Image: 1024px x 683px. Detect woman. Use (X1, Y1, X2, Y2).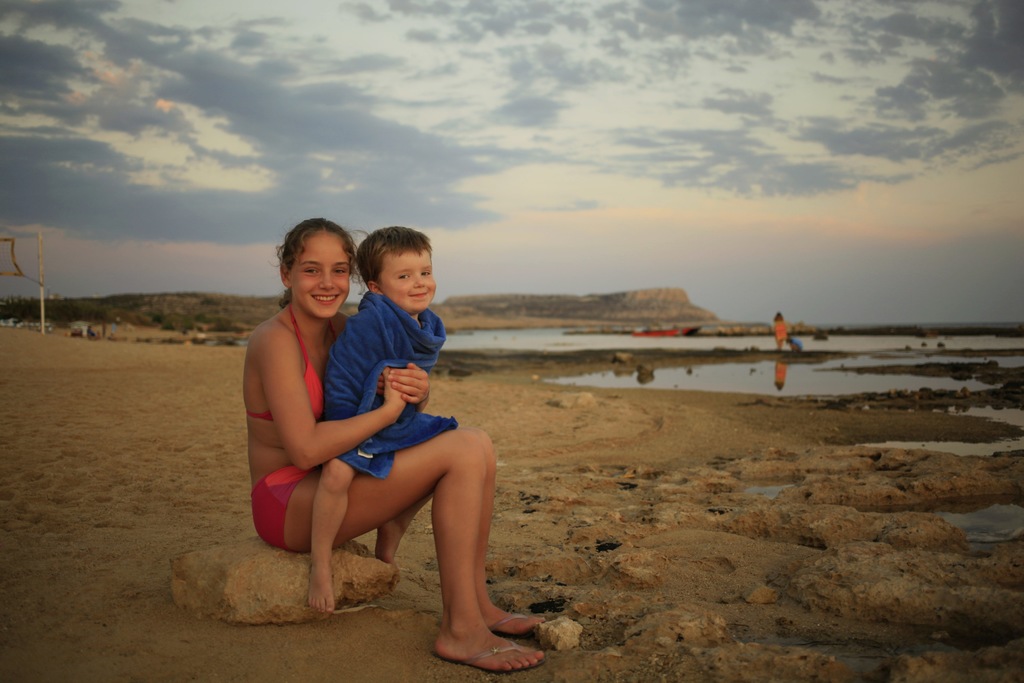
(225, 246, 538, 663).
